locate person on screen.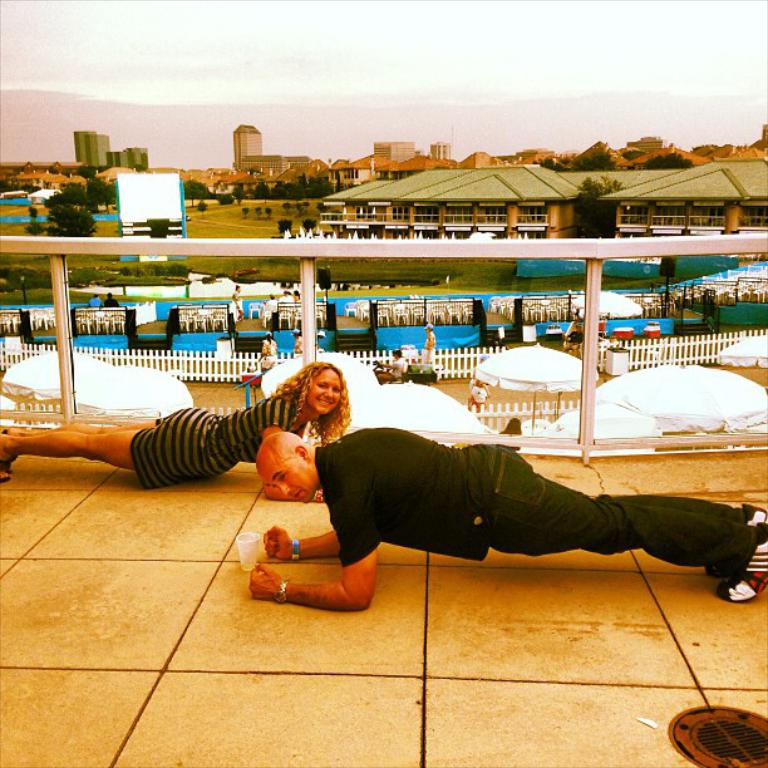
On screen at {"x1": 0, "y1": 358, "x2": 358, "y2": 488}.
